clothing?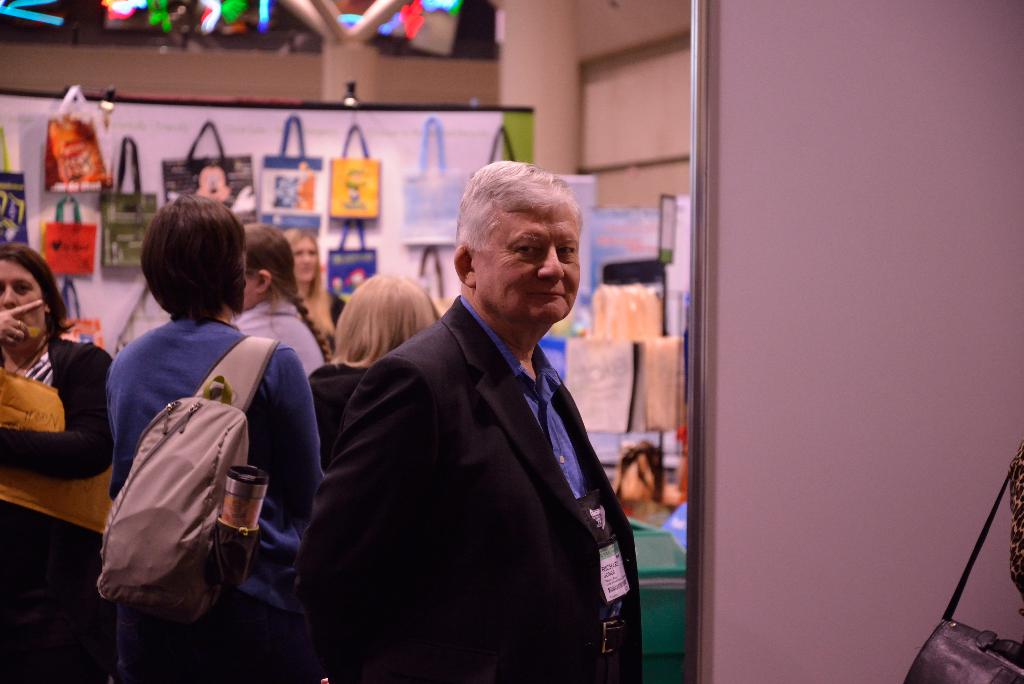
240:297:329:366
